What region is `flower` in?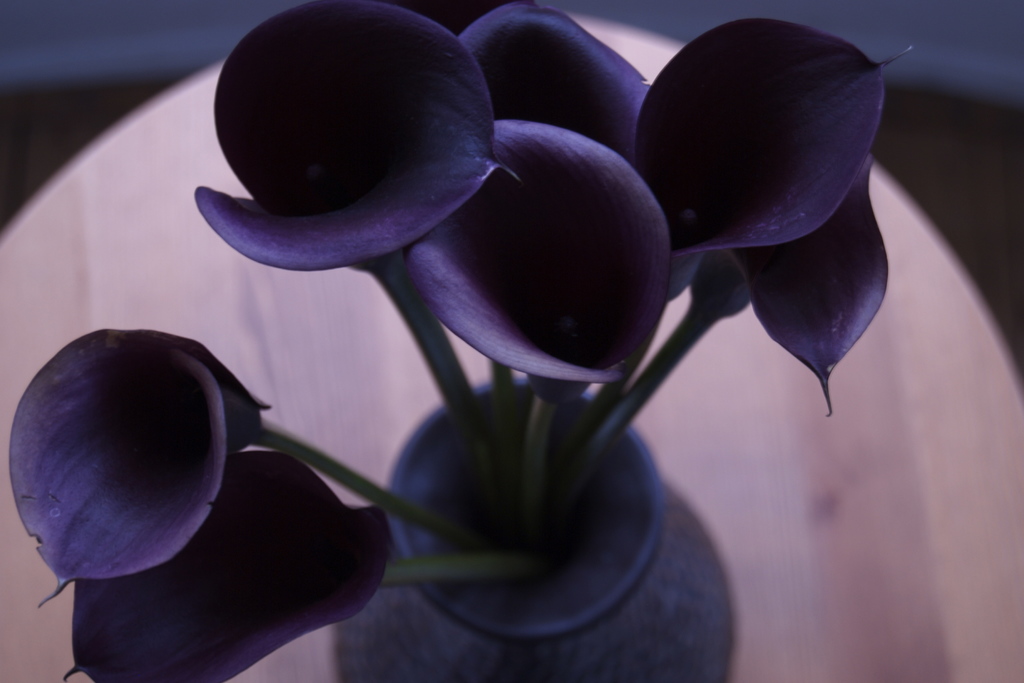
{"x1": 195, "y1": 8, "x2": 519, "y2": 265}.
